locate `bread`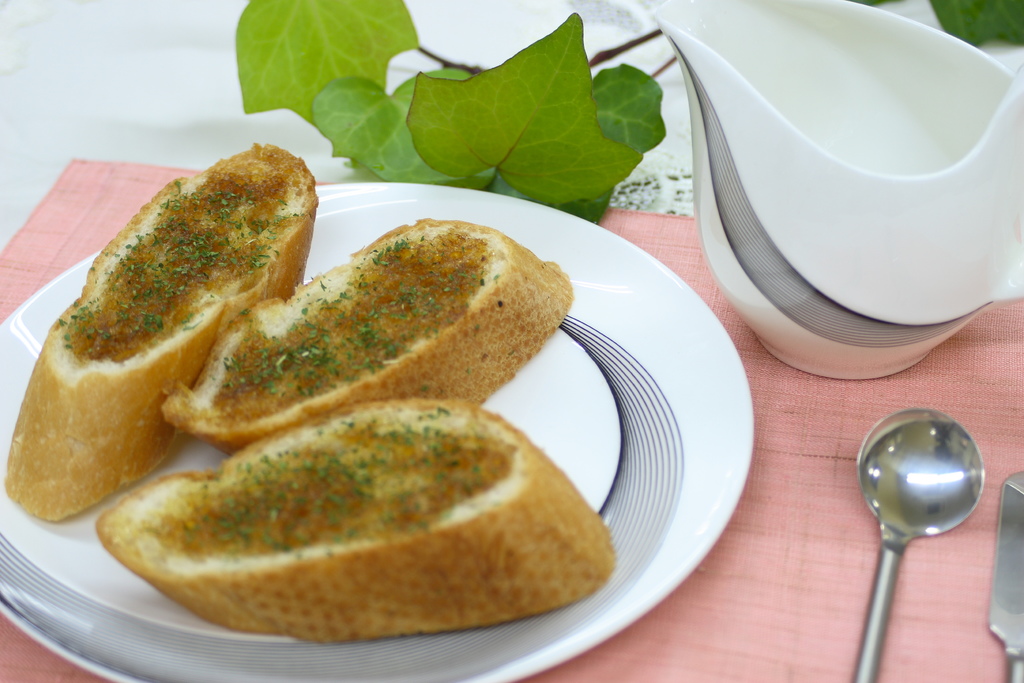
x1=4 y1=142 x2=321 y2=523
